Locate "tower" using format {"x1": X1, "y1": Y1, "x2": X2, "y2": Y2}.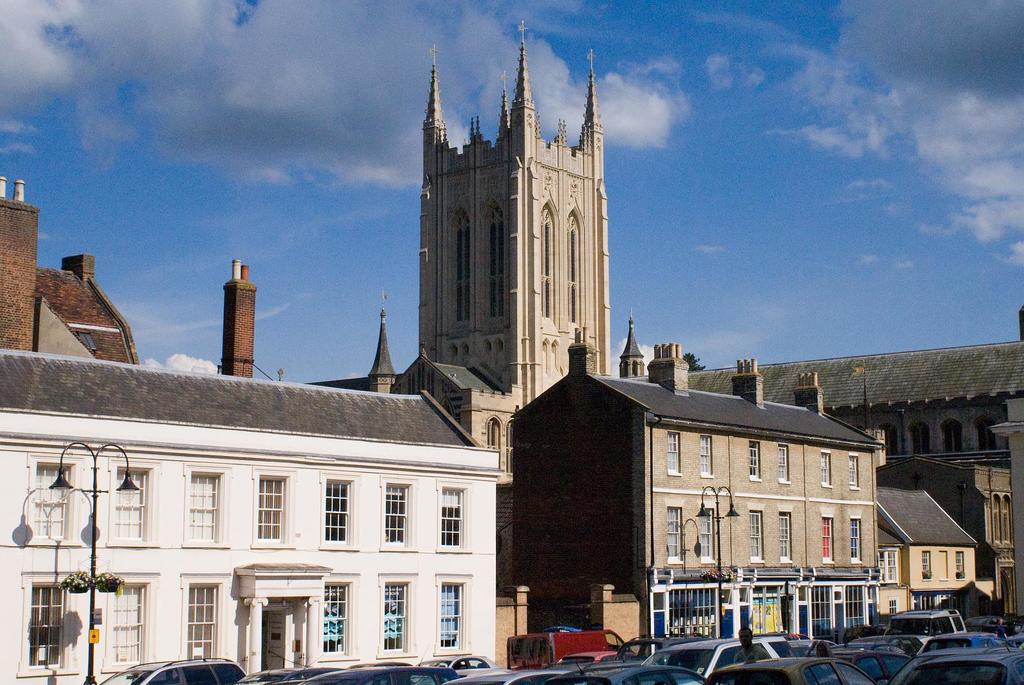
{"x1": 620, "y1": 322, "x2": 648, "y2": 381}.
